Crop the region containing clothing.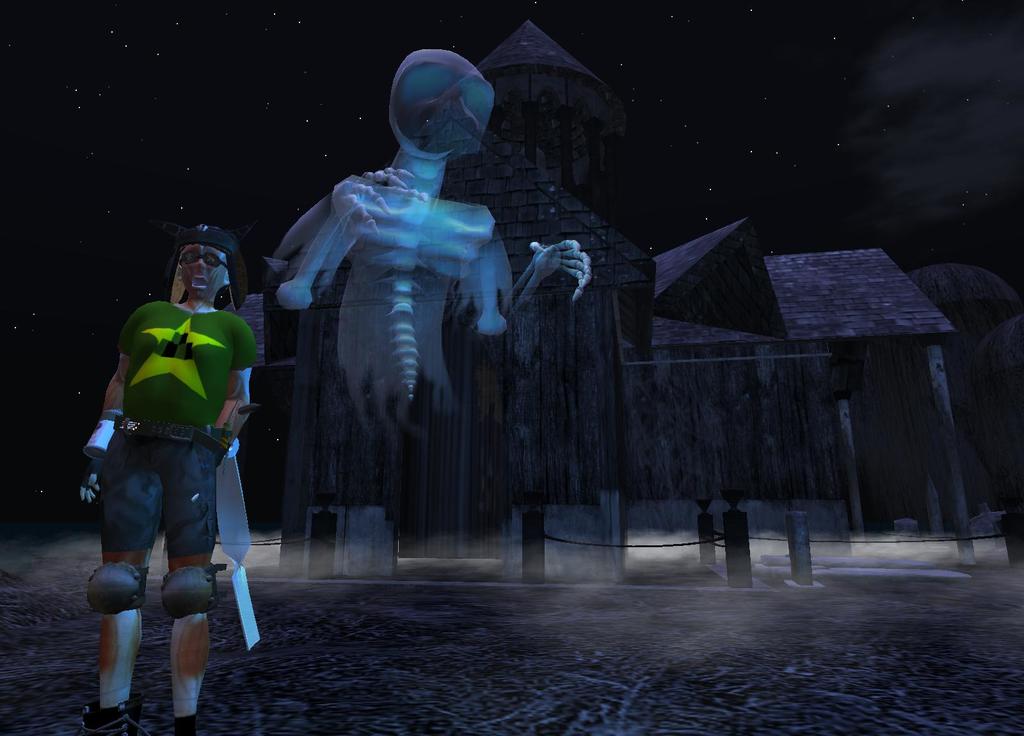
Crop region: left=83, top=298, right=238, bottom=556.
